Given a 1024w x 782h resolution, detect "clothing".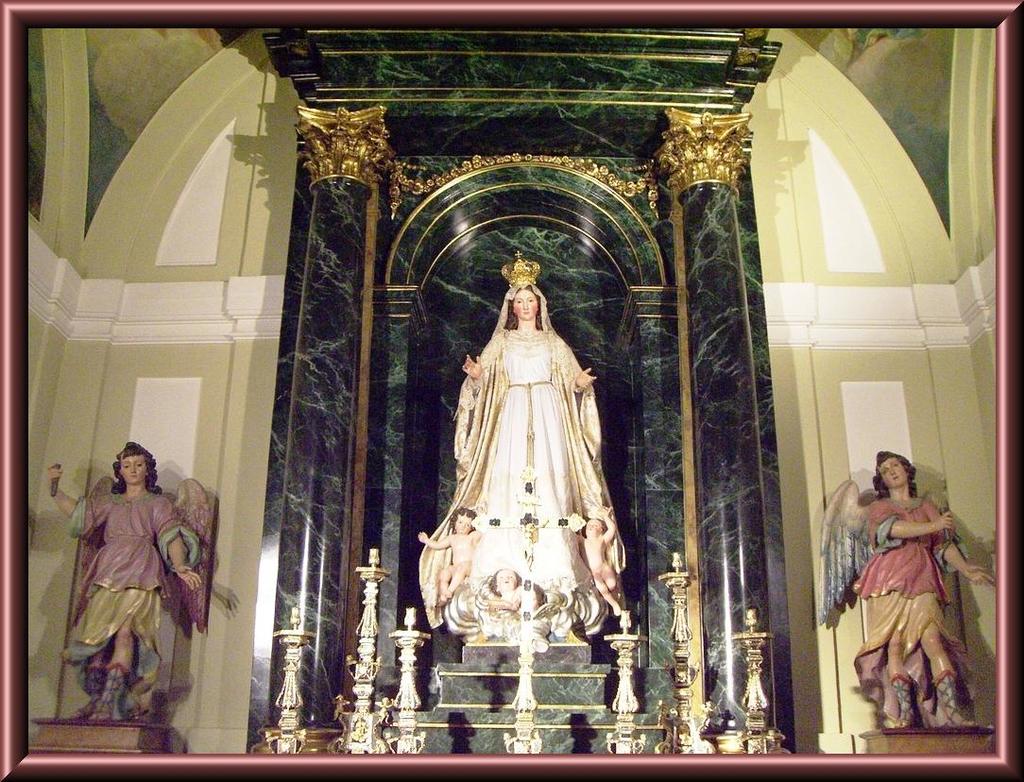
x1=845, y1=478, x2=975, y2=722.
